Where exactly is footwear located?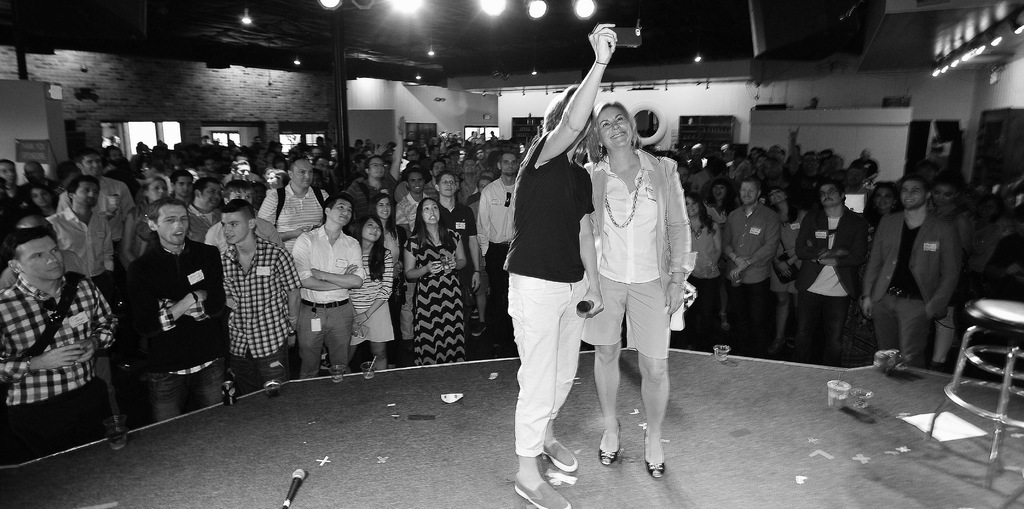
Its bounding box is 598, 419, 627, 468.
